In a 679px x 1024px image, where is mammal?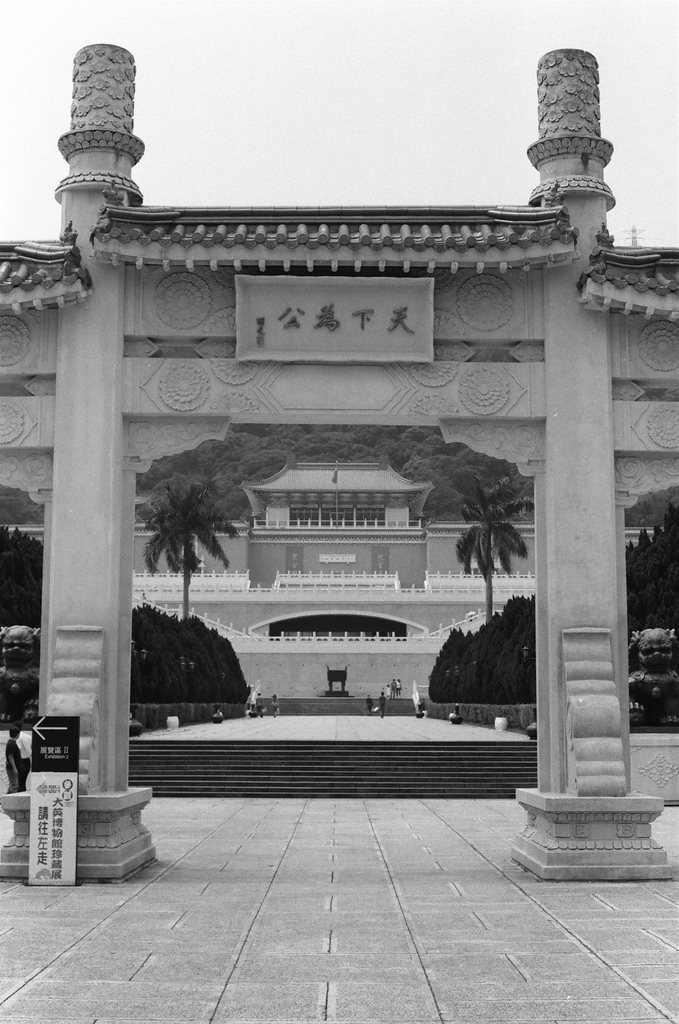
<bbox>19, 717, 33, 788</bbox>.
